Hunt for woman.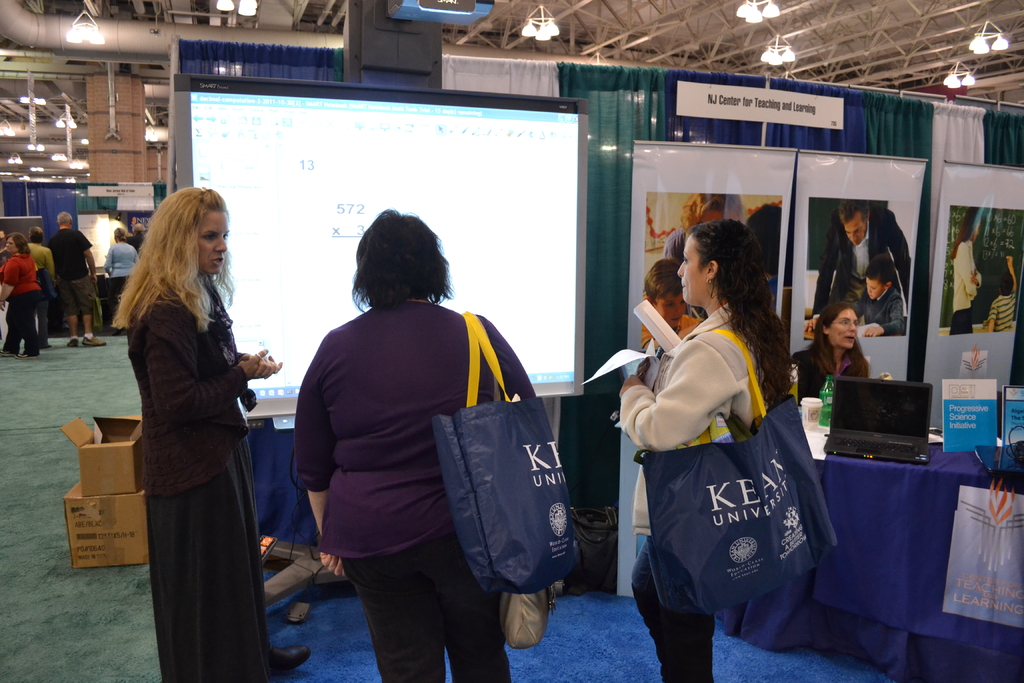
Hunted down at [x1=104, y1=227, x2=141, y2=334].
